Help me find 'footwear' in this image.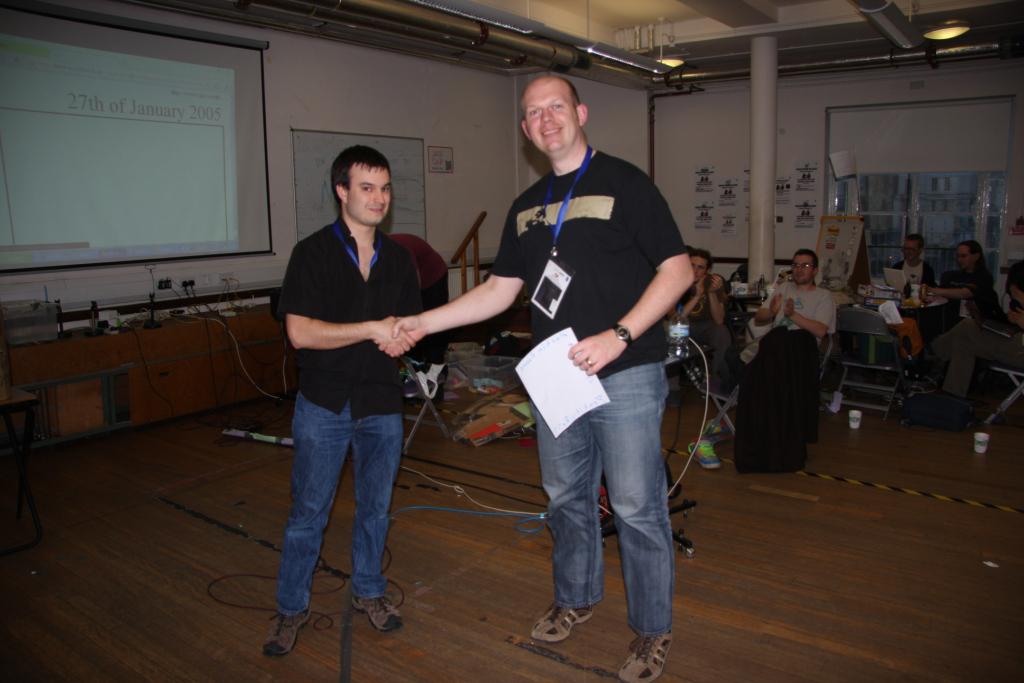
Found it: region(532, 597, 610, 637).
